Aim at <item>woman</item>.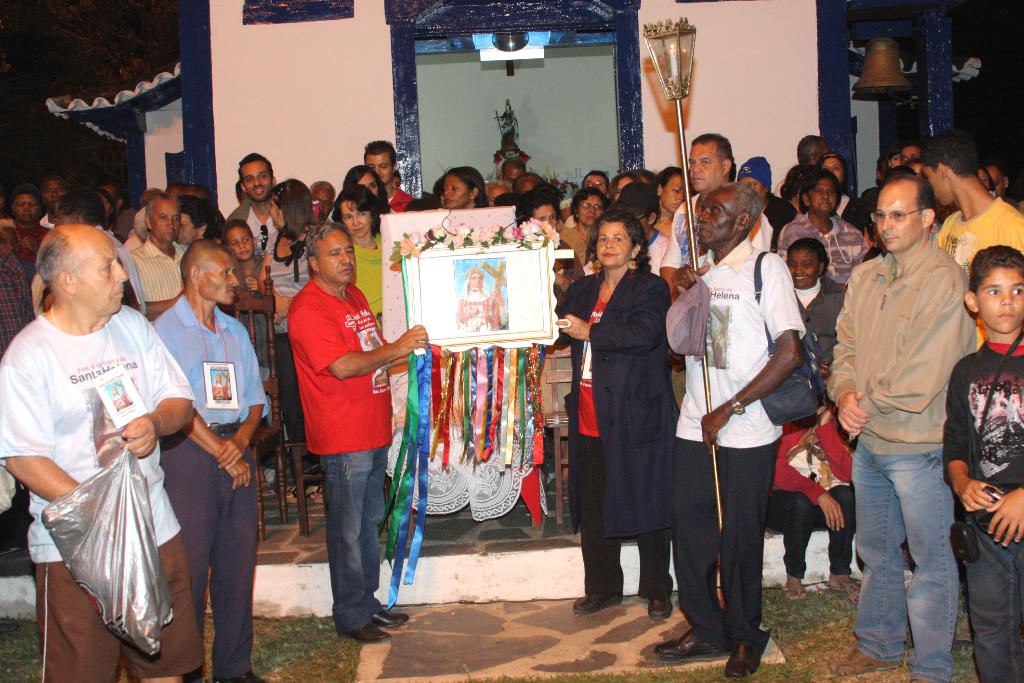
Aimed at BBox(644, 163, 689, 237).
